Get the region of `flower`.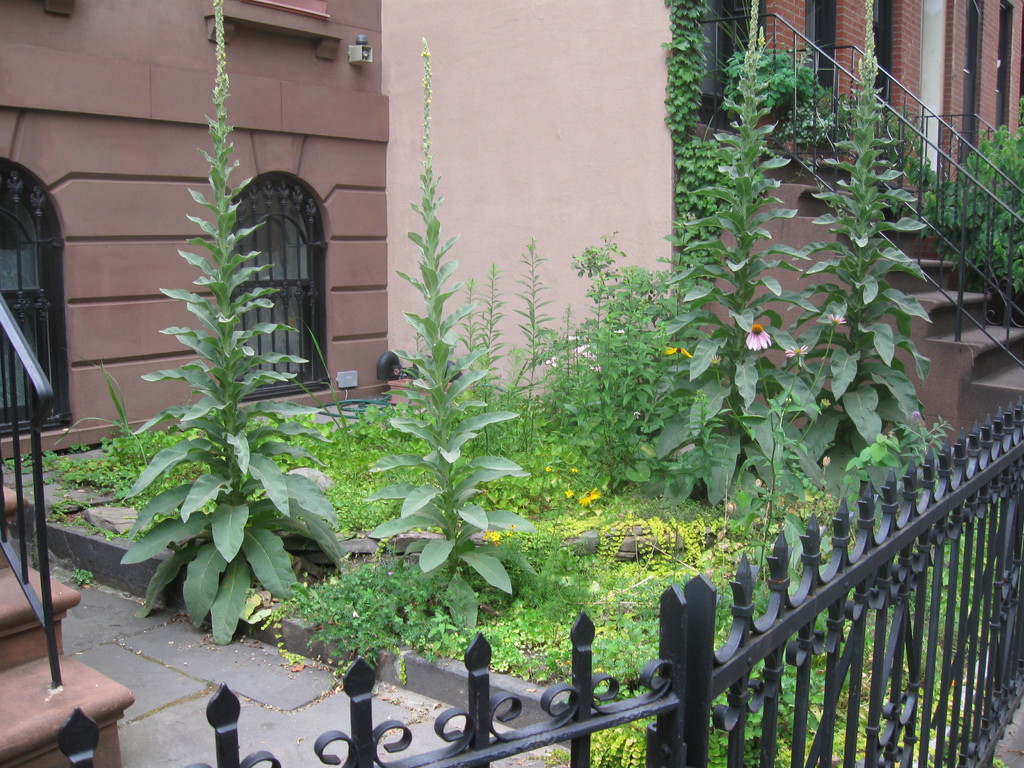
l=742, t=324, r=769, b=349.
